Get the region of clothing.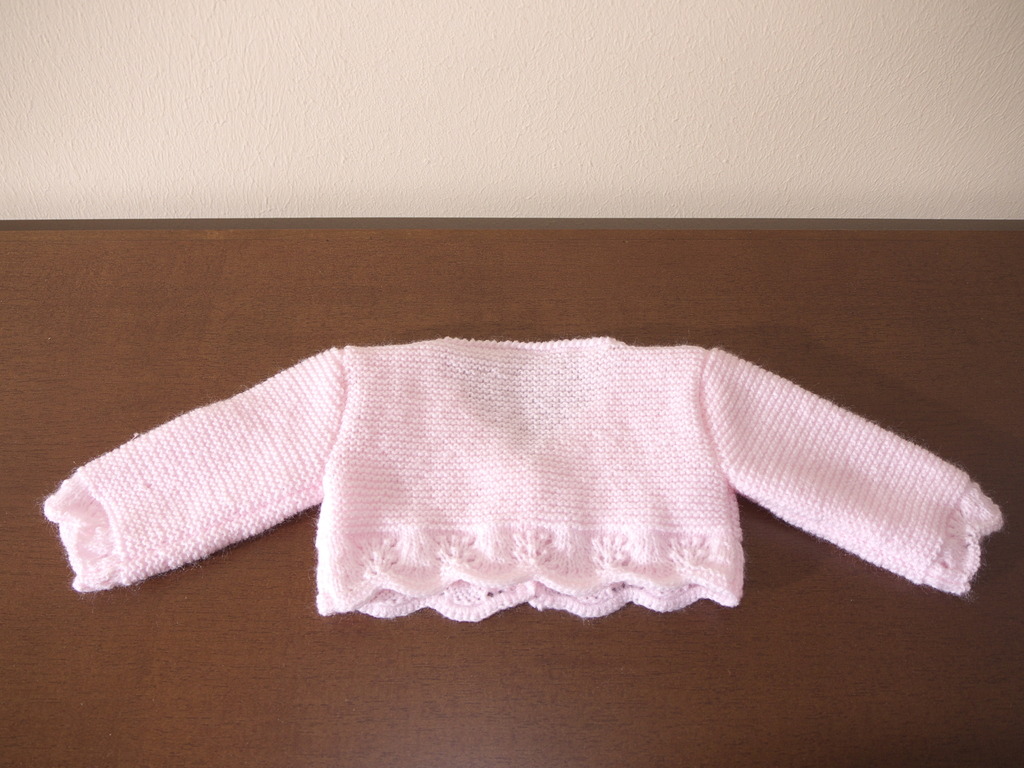
box(38, 332, 1006, 620).
